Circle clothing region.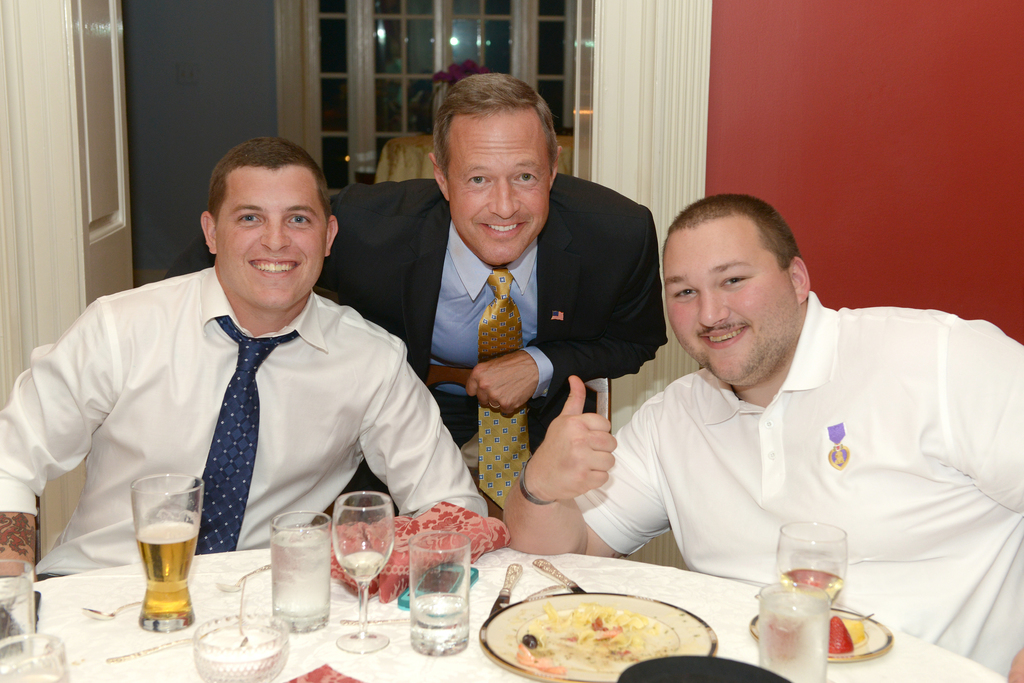
Region: (567, 264, 1023, 628).
